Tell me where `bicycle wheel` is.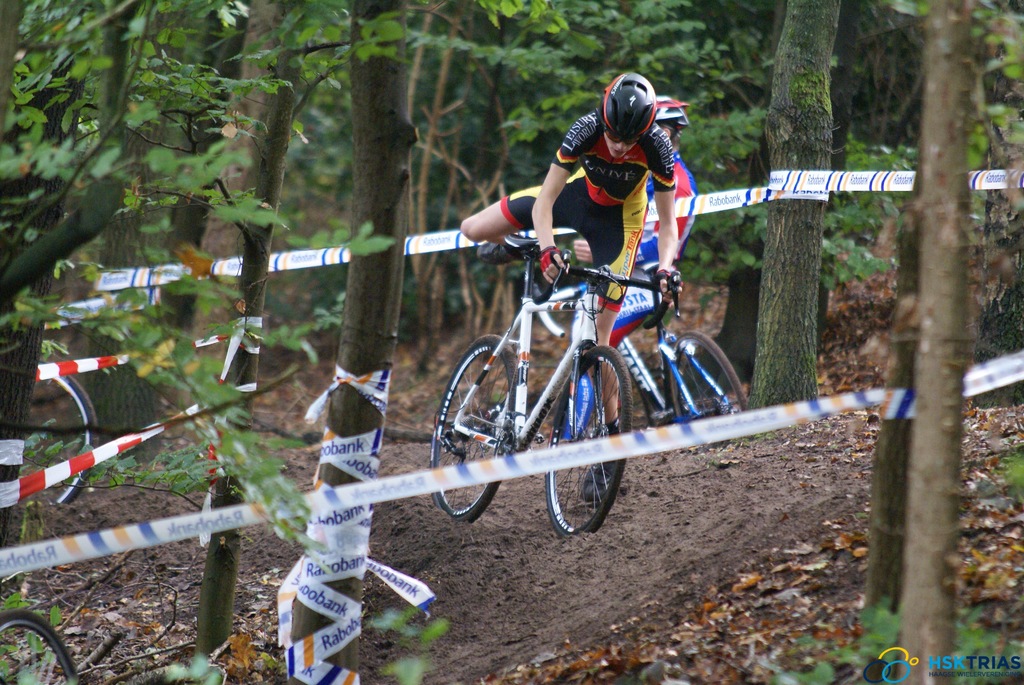
`bicycle wheel` is at bbox=(429, 334, 516, 520).
